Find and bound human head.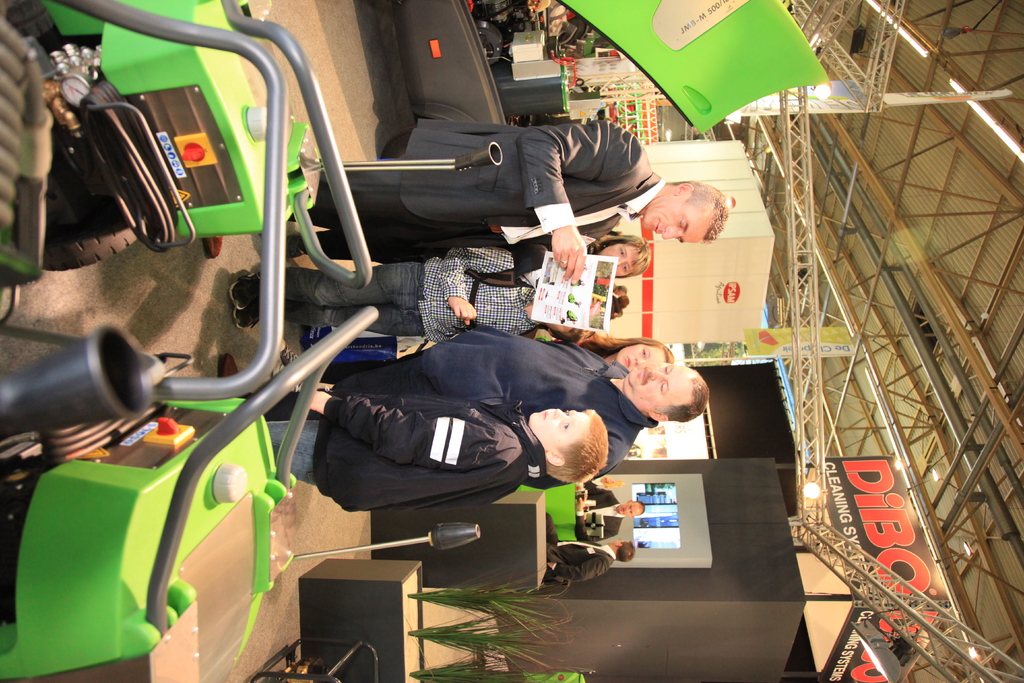
Bound: [624, 362, 708, 425].
